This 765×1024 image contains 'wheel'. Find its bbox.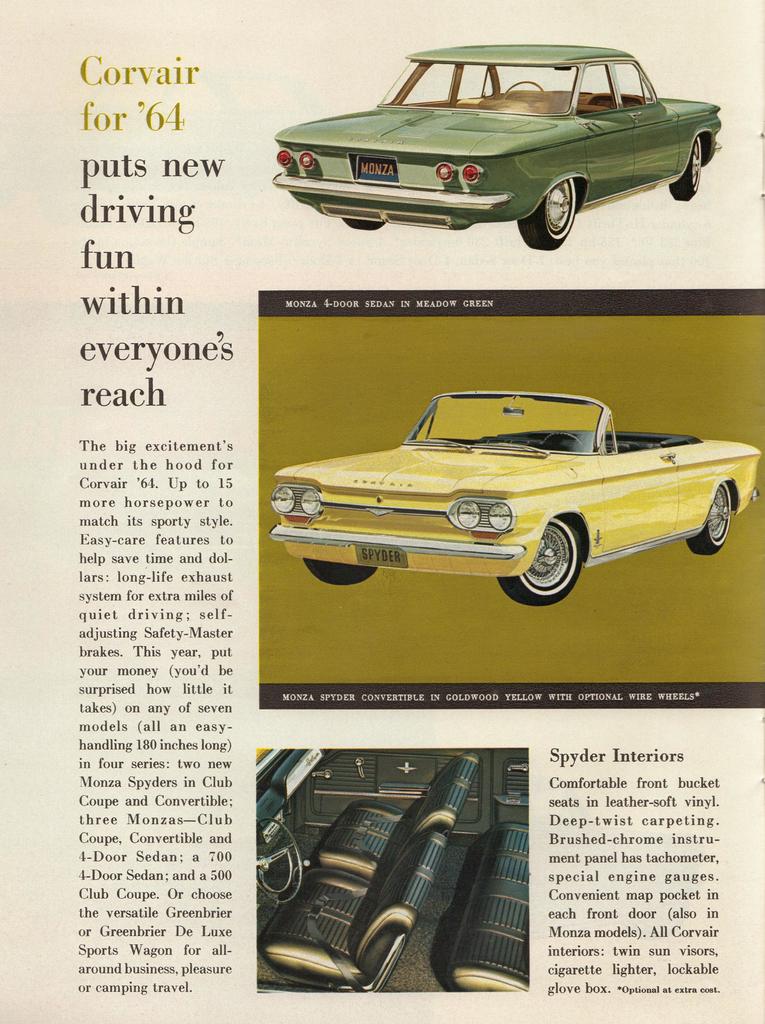
252,819,305,905.
